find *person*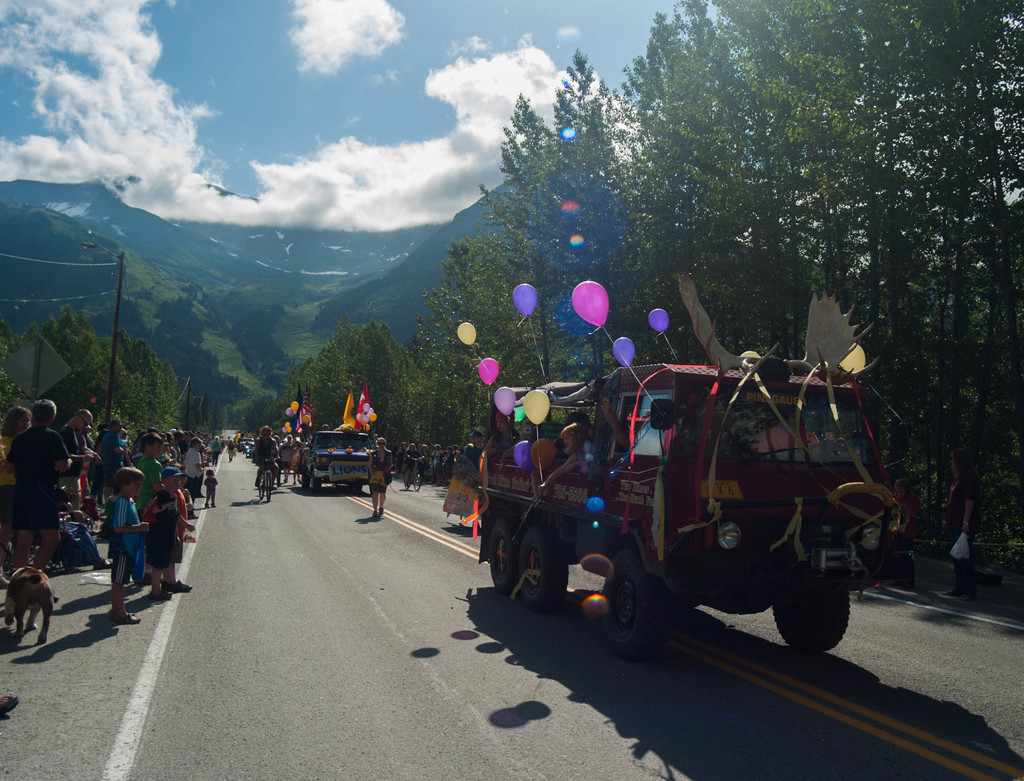
420/441/444/478
